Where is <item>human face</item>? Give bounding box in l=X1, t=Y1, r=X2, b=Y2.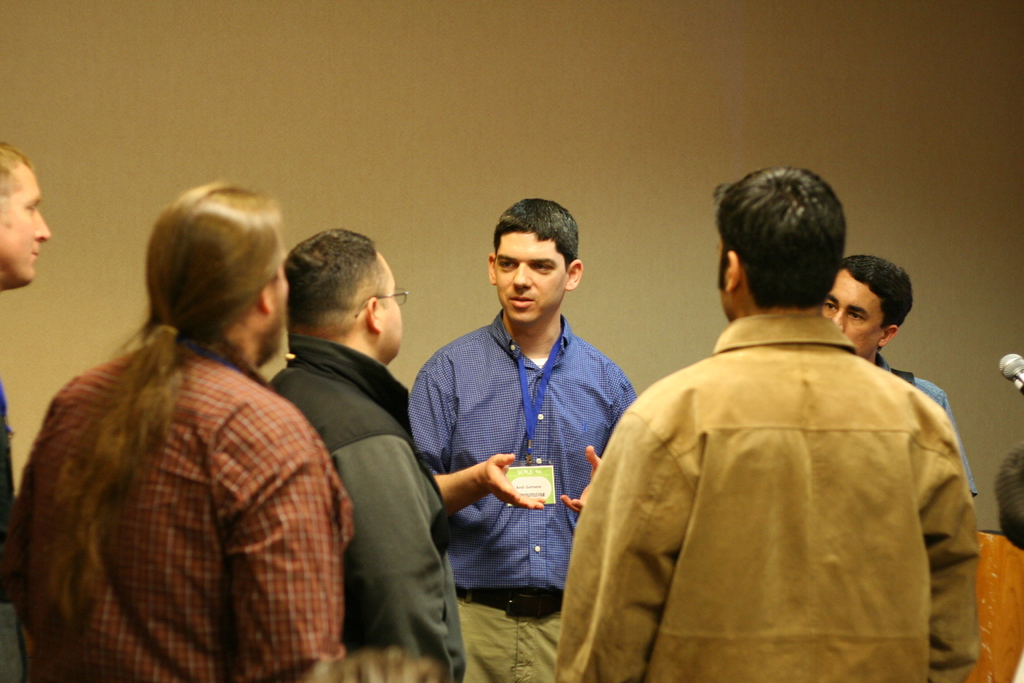
l=817, t=269, r=883, b=355.
